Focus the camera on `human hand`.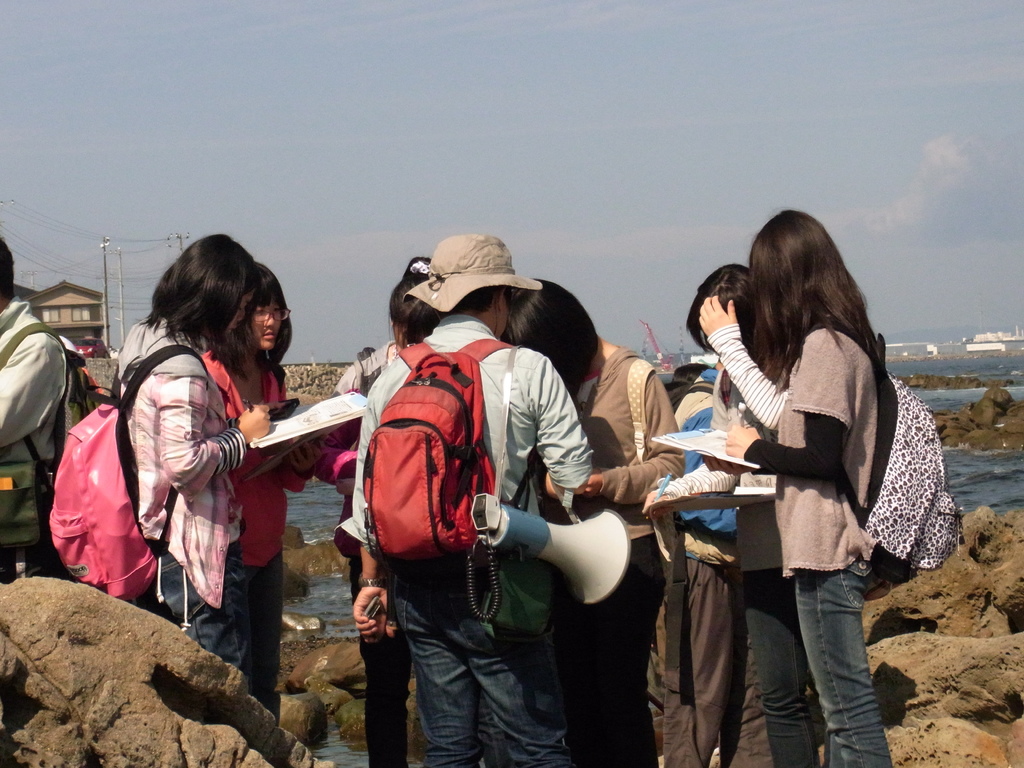
Focus region: (x1=292, y1=441, x2=323, y2=477).
